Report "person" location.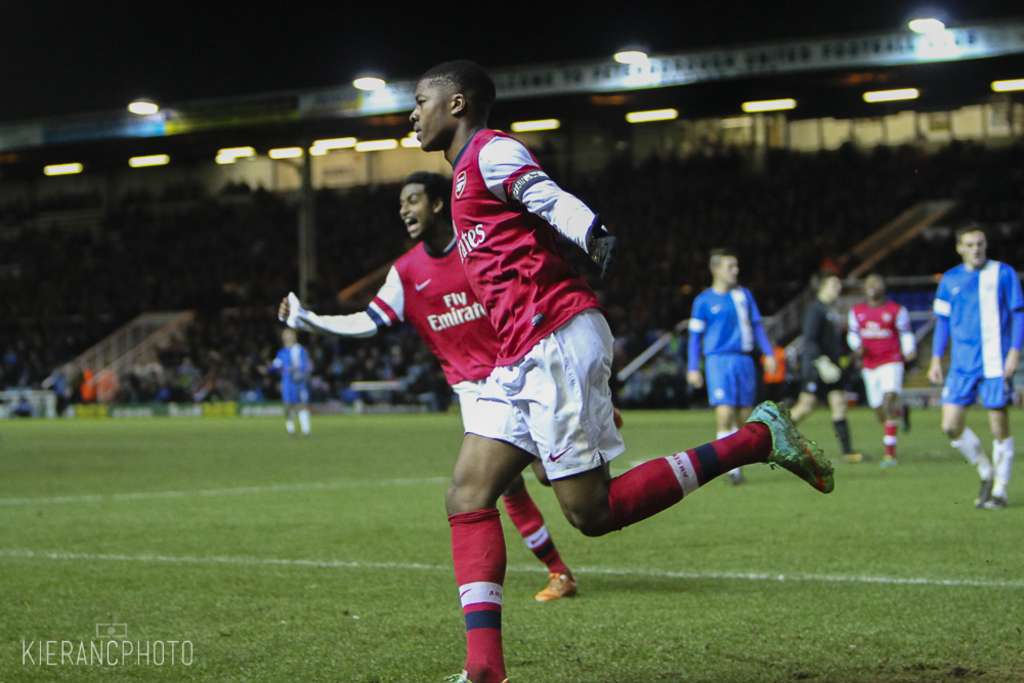
Report: (left=411, top=58, right=835, bottom=682).
